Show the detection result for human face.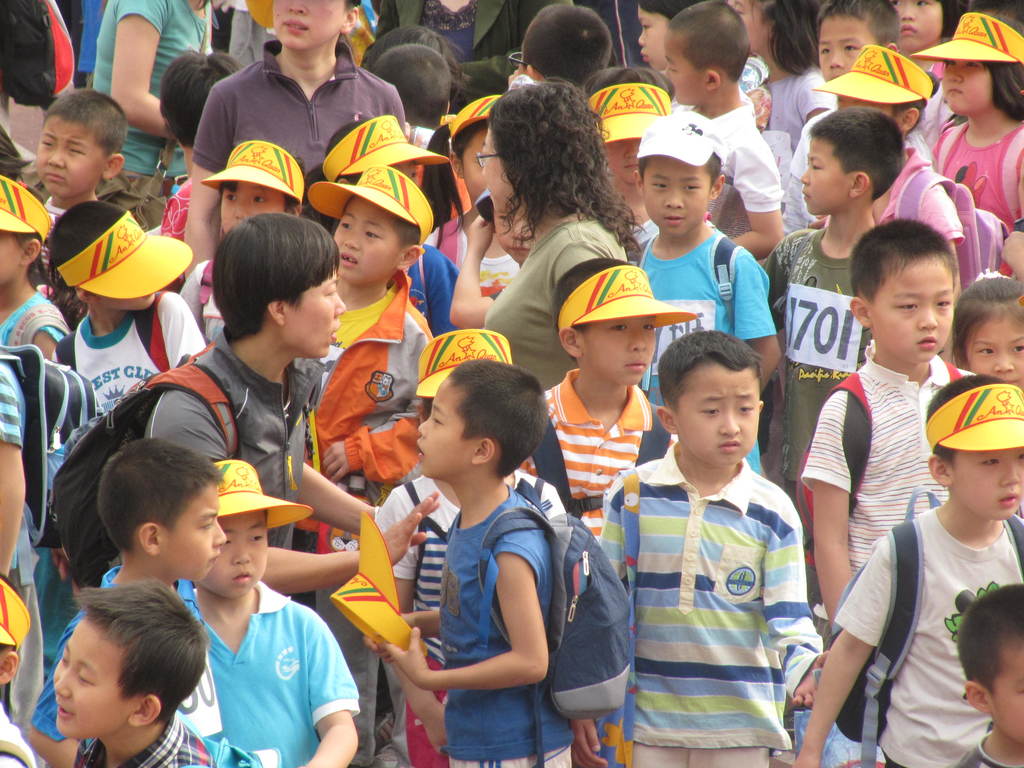
(30,119,97,193).
